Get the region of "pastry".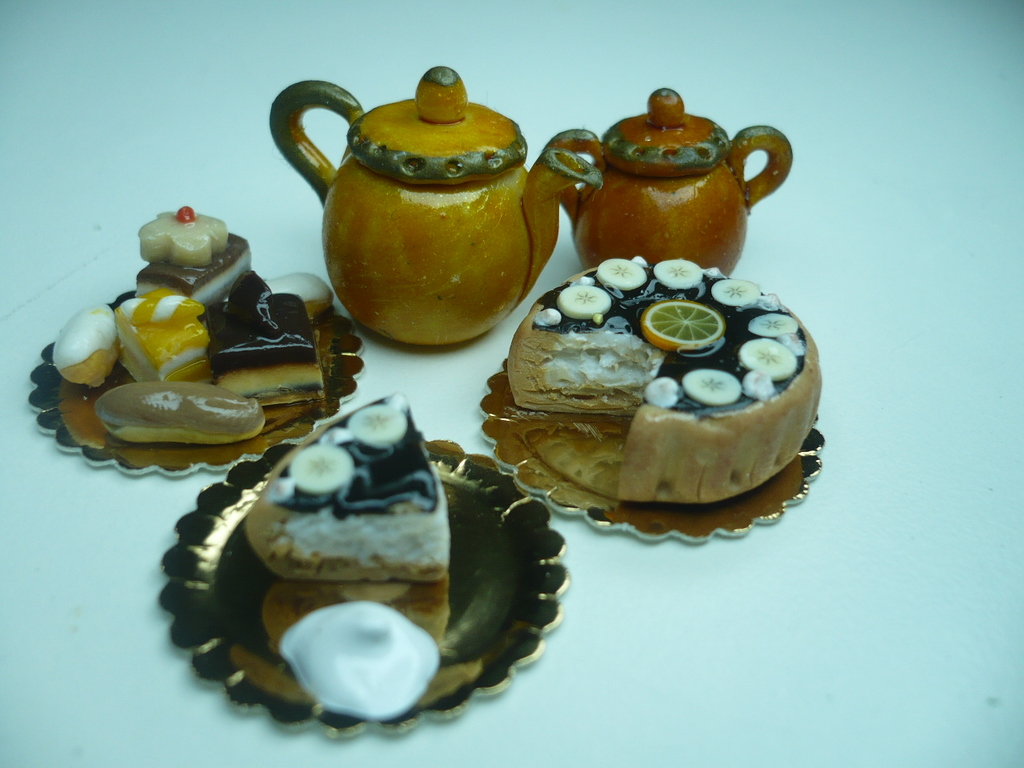
(left=467, top=229, right=831, bottom=518).
